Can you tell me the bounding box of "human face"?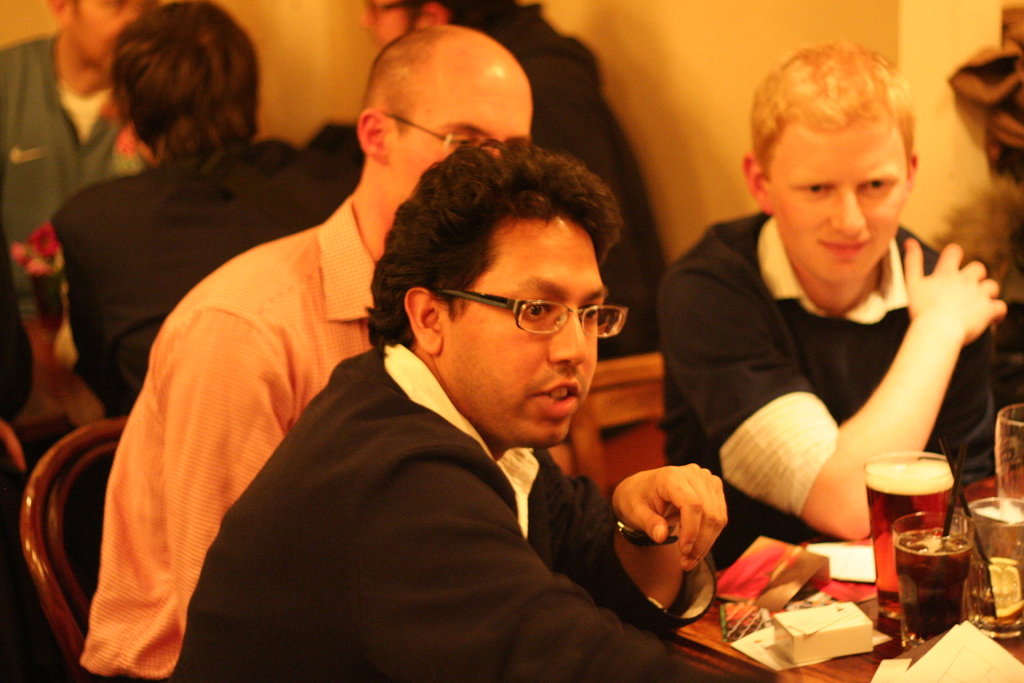
771, 124, 908, 289.
